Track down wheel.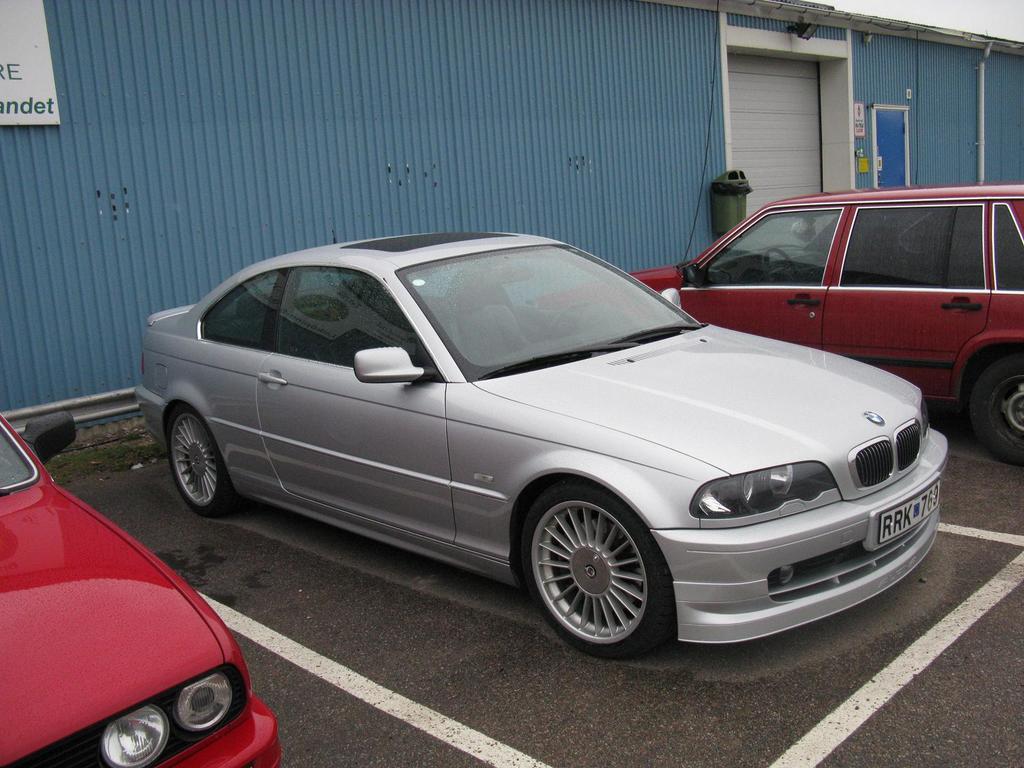
Tracked to Rect(970, 353, 1023, 464).
